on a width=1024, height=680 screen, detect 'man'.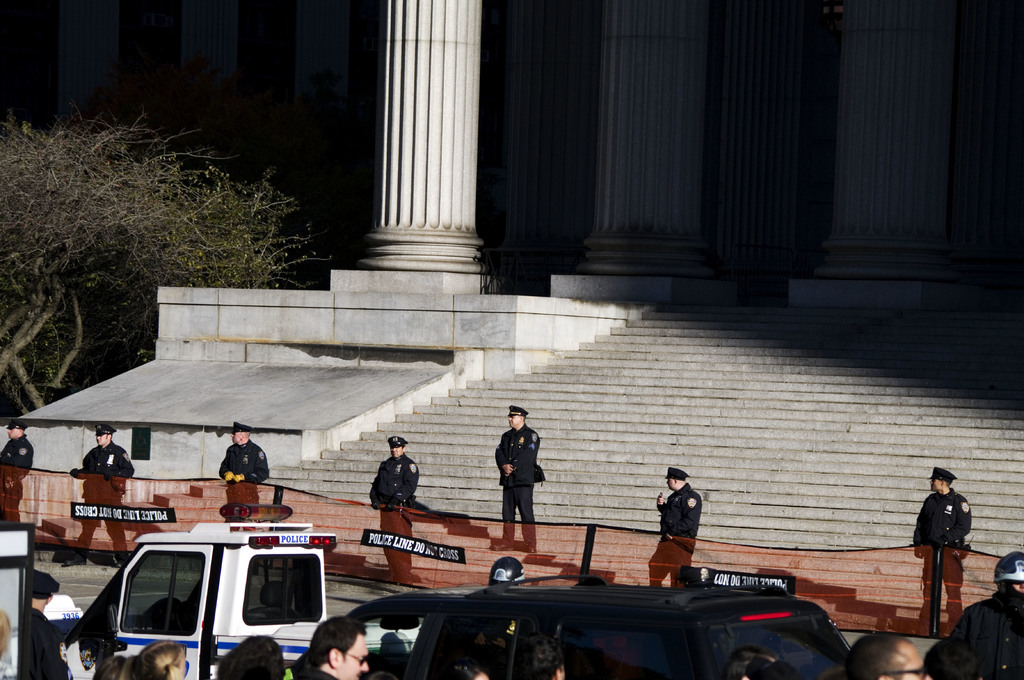
(72,423,138,548).
